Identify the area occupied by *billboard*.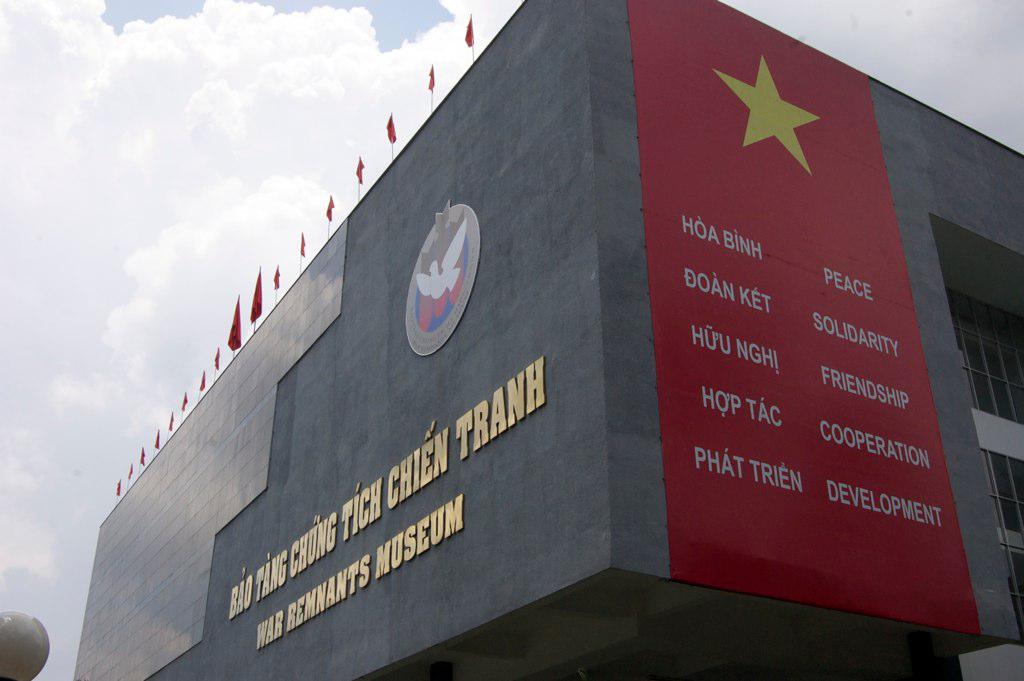
Area: 616, 0, 983, 633.
